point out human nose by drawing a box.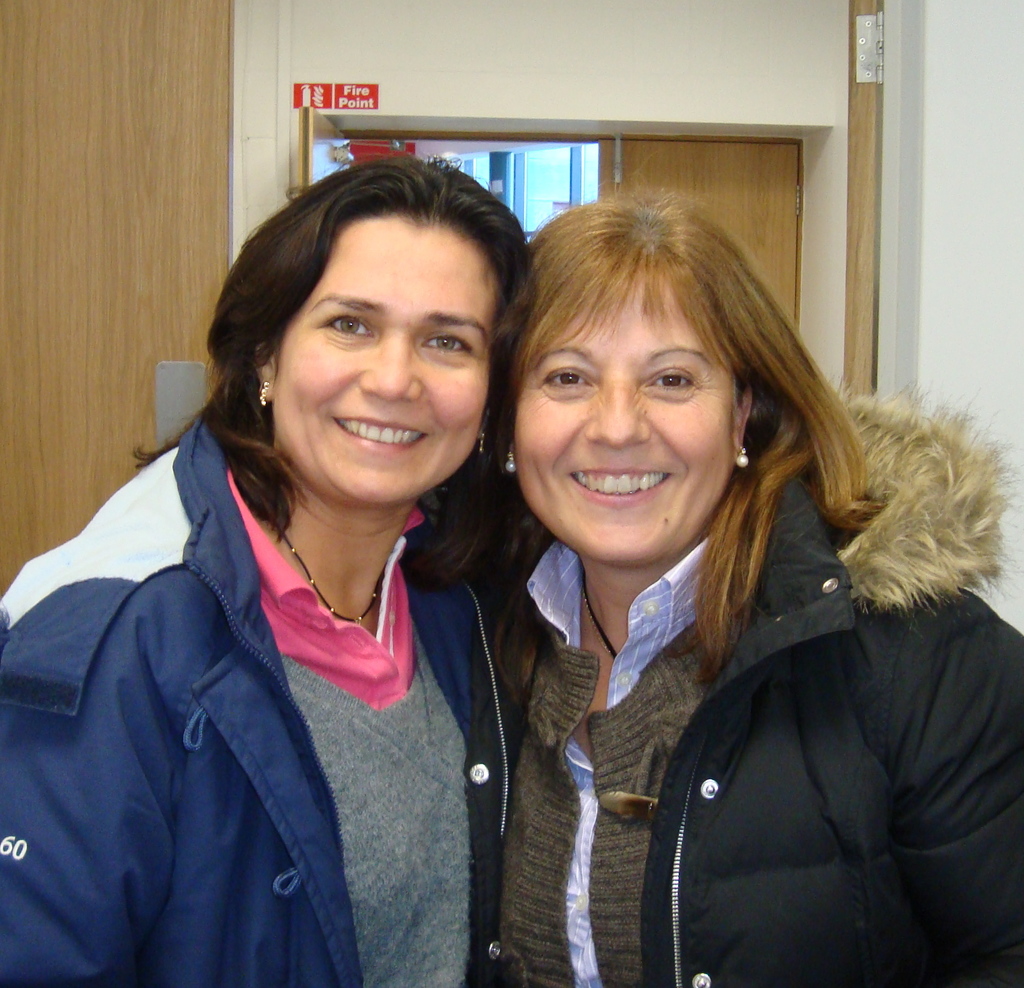
detection(587, 382, 650, 446).
